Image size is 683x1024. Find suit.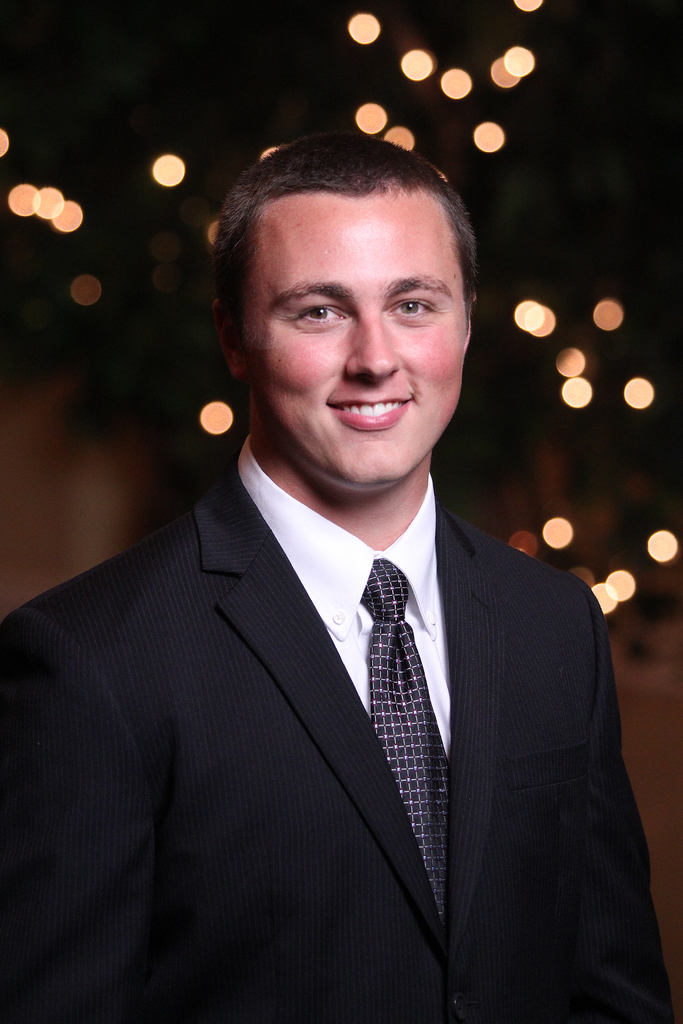
Rect(56, 220, 652, 1010).
